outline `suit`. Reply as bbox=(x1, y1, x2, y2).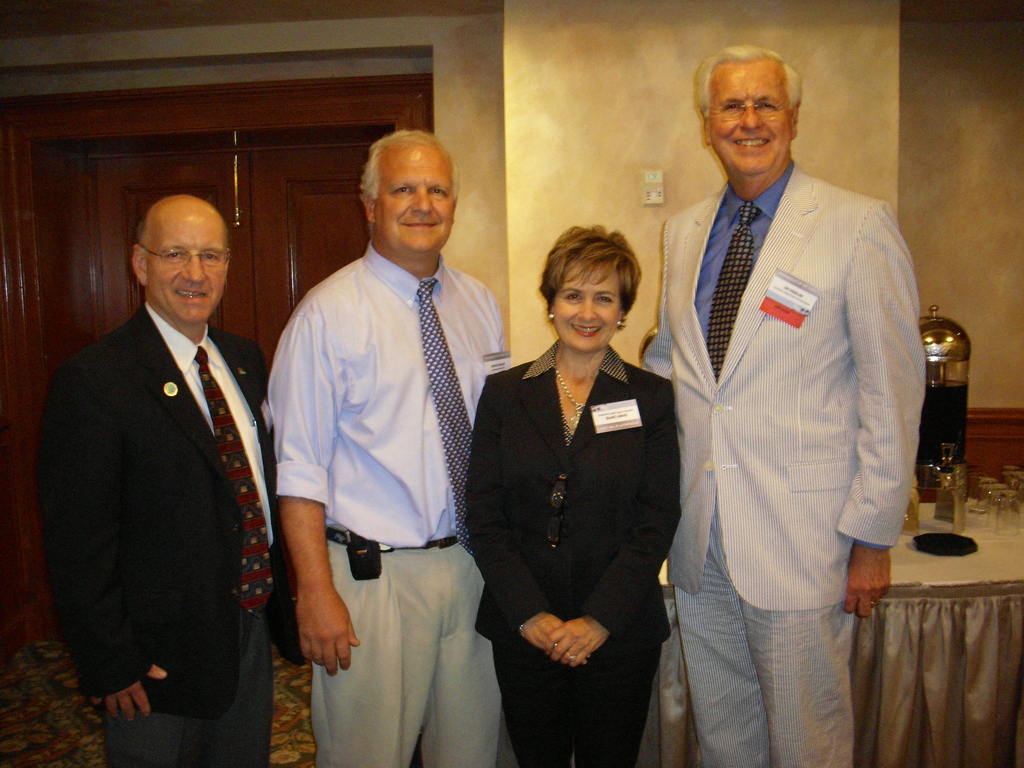
bbox=(639, 161, 934, 767).
